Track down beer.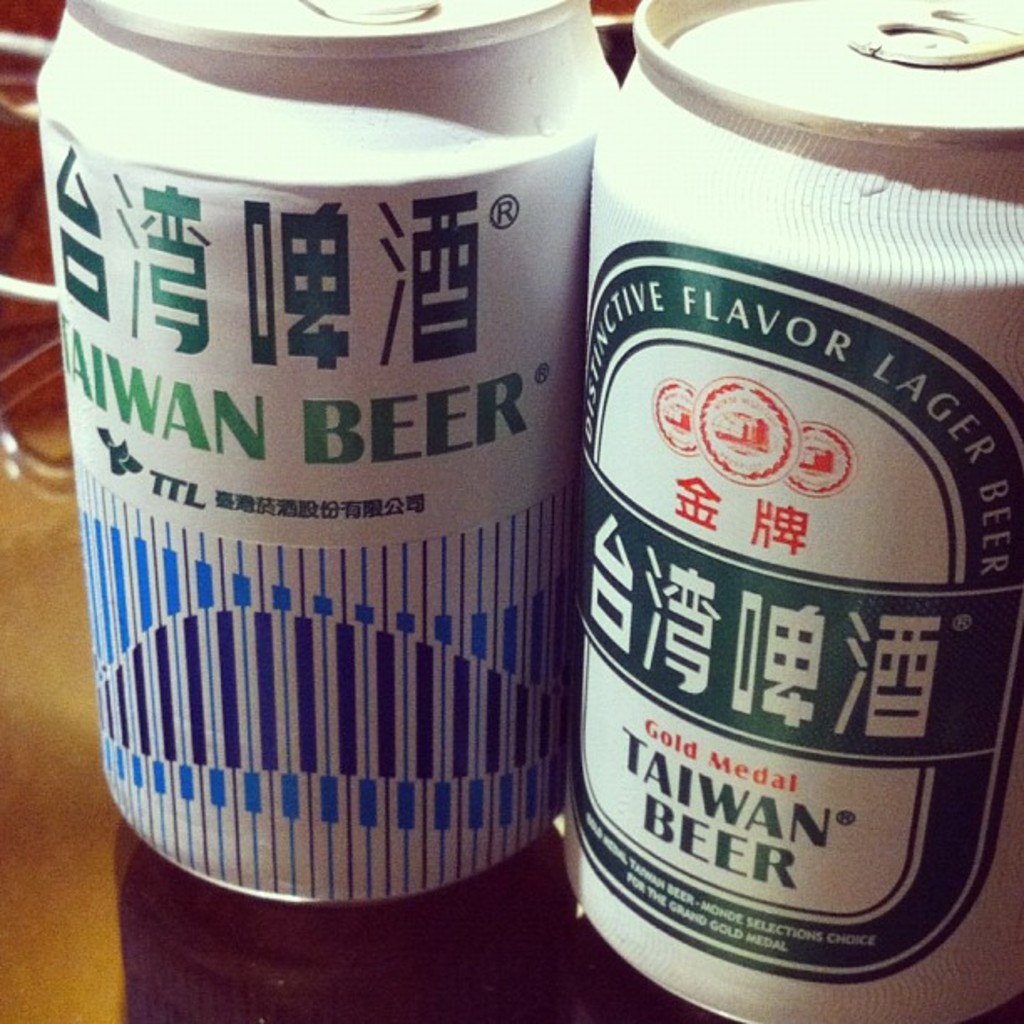
Tracked to <box>564,55,989,1023</box>.
